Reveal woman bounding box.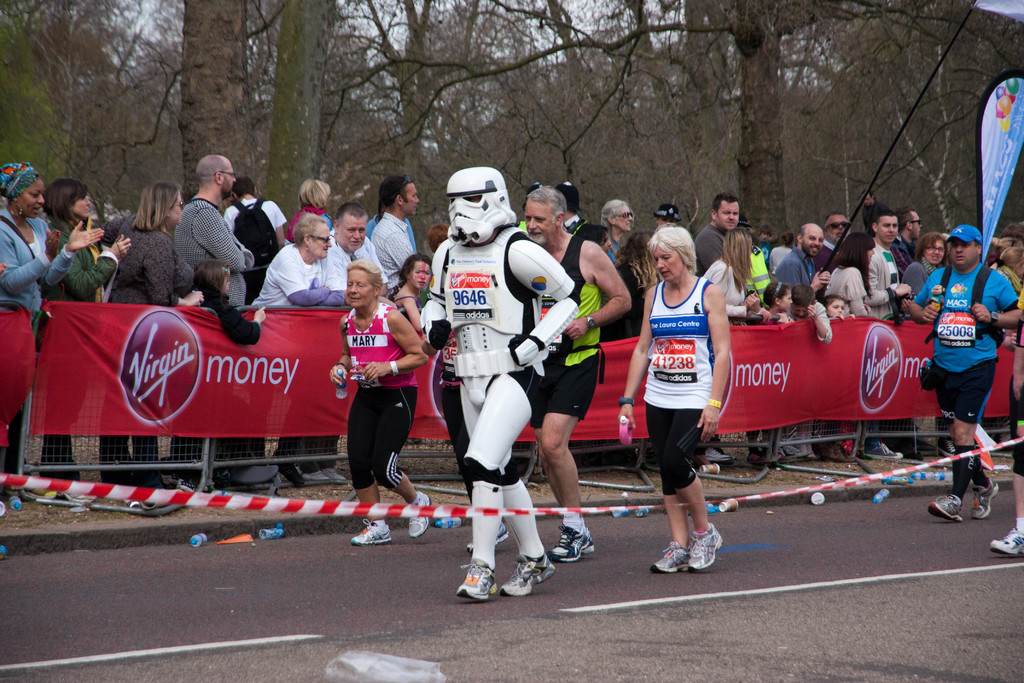
Revealed: (390, 244, 437, 339).
